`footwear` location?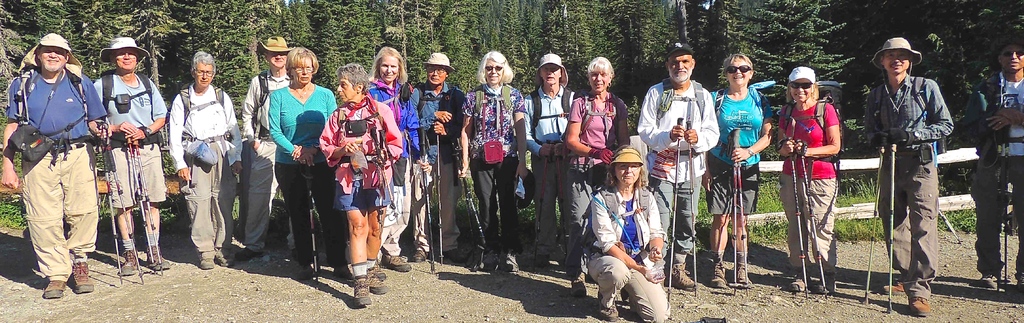
42,278,65,297
